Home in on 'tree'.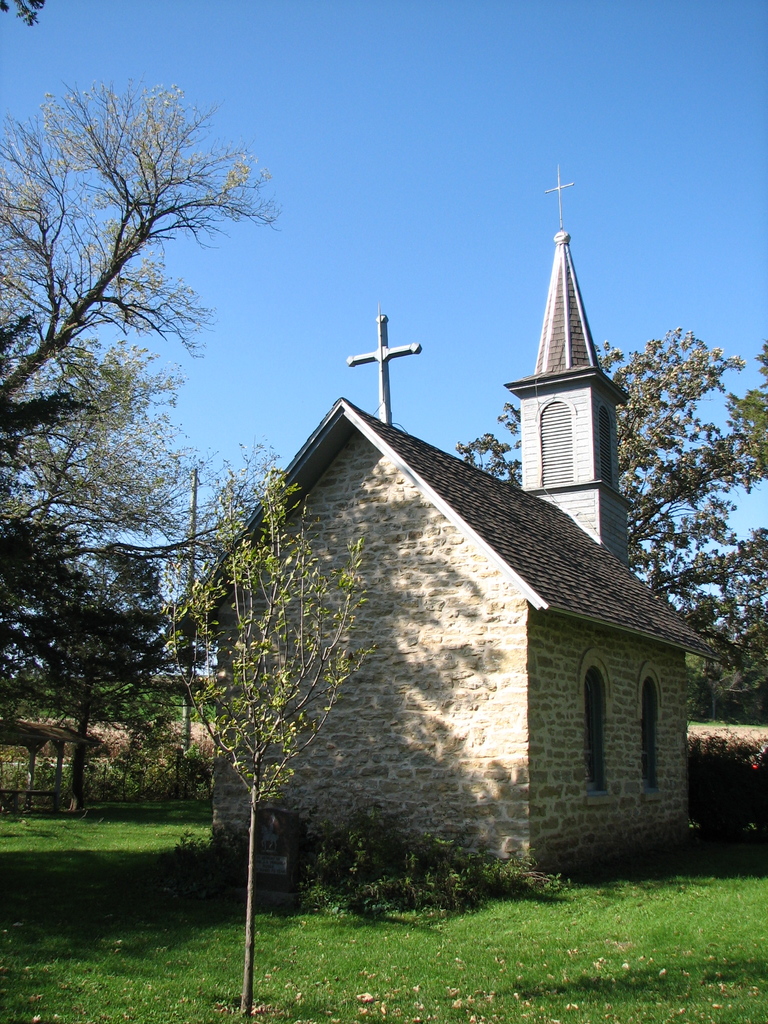
Homed in at {"left": 0, "top": 105, "right": 285, "bottom": 505}.
